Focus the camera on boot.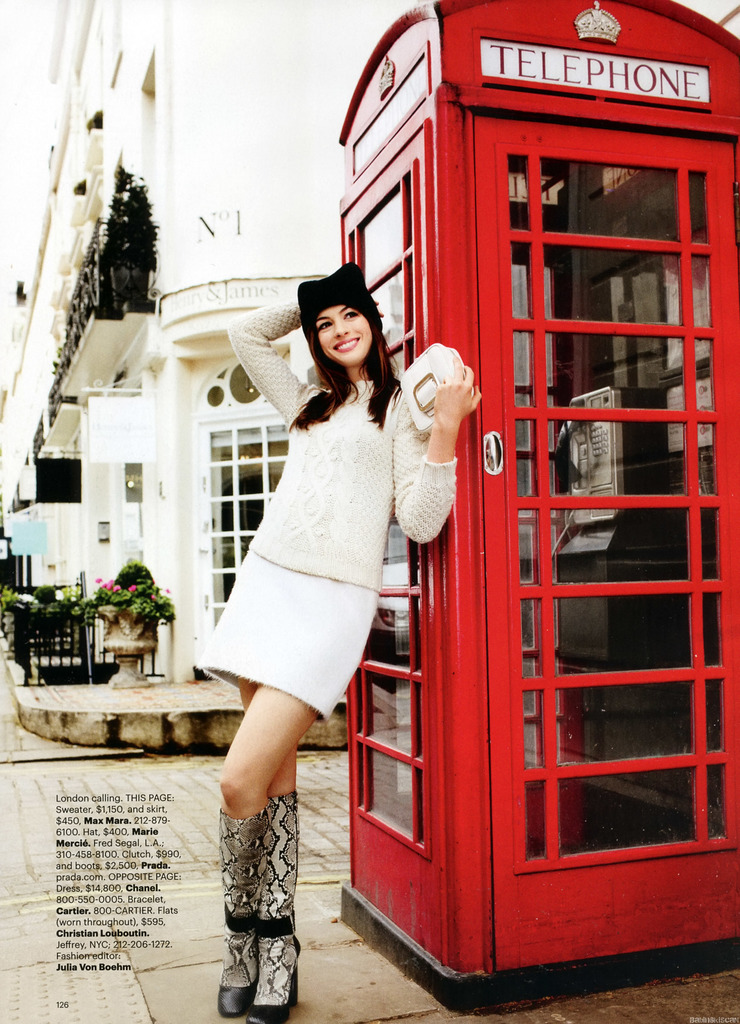
Focus region: <box>240,791,304,1022</box>.
